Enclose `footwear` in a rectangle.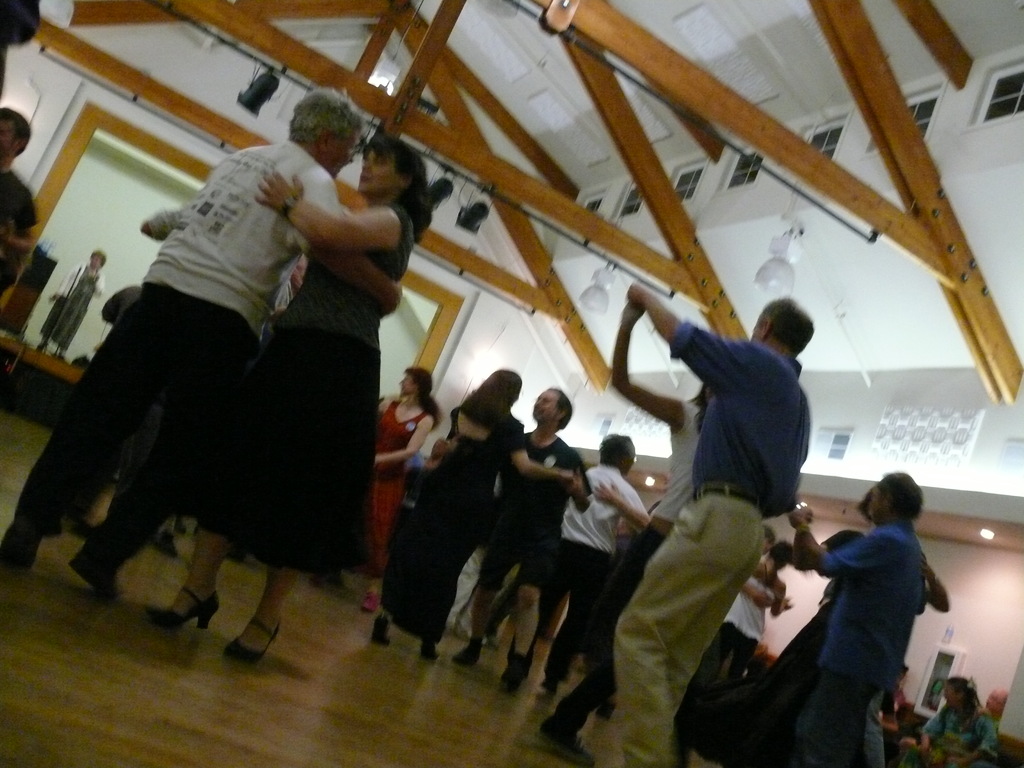
(left=157, top=529, right=176, bottom=559).
